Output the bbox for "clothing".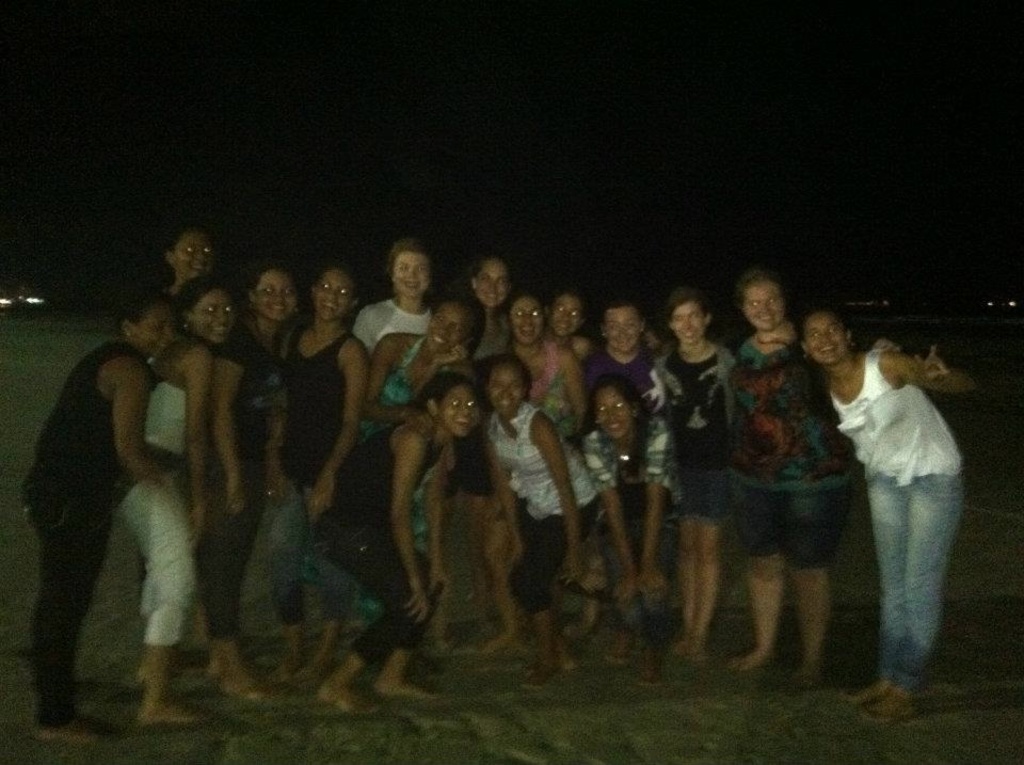
[823, 319, 969, 687].
